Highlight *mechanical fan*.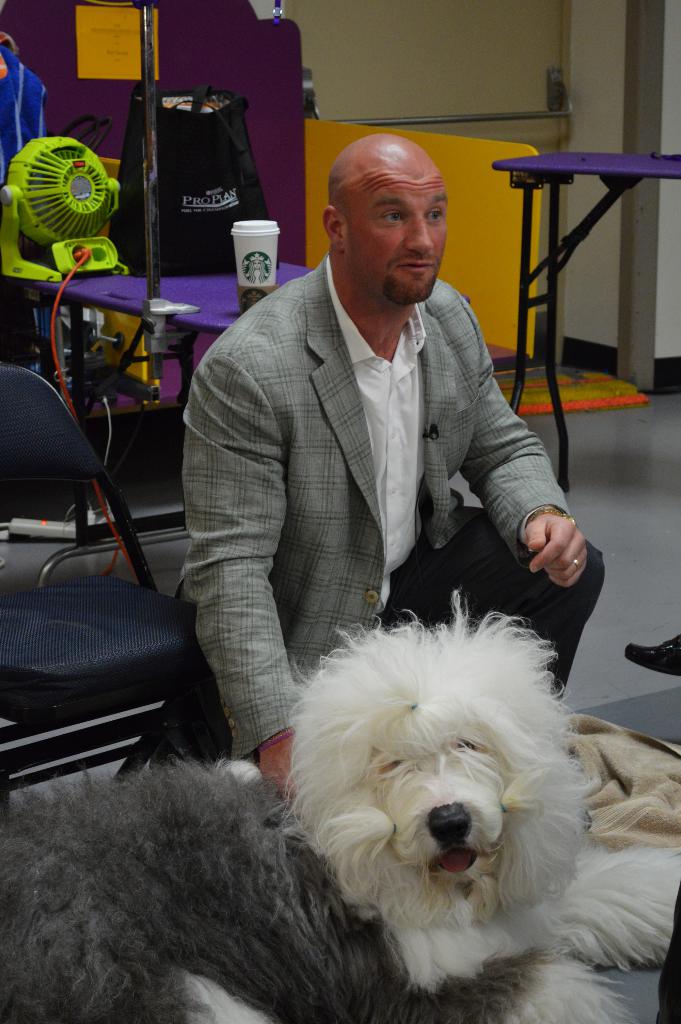
Highlighted region: locate(1, 127, 124, 577).
